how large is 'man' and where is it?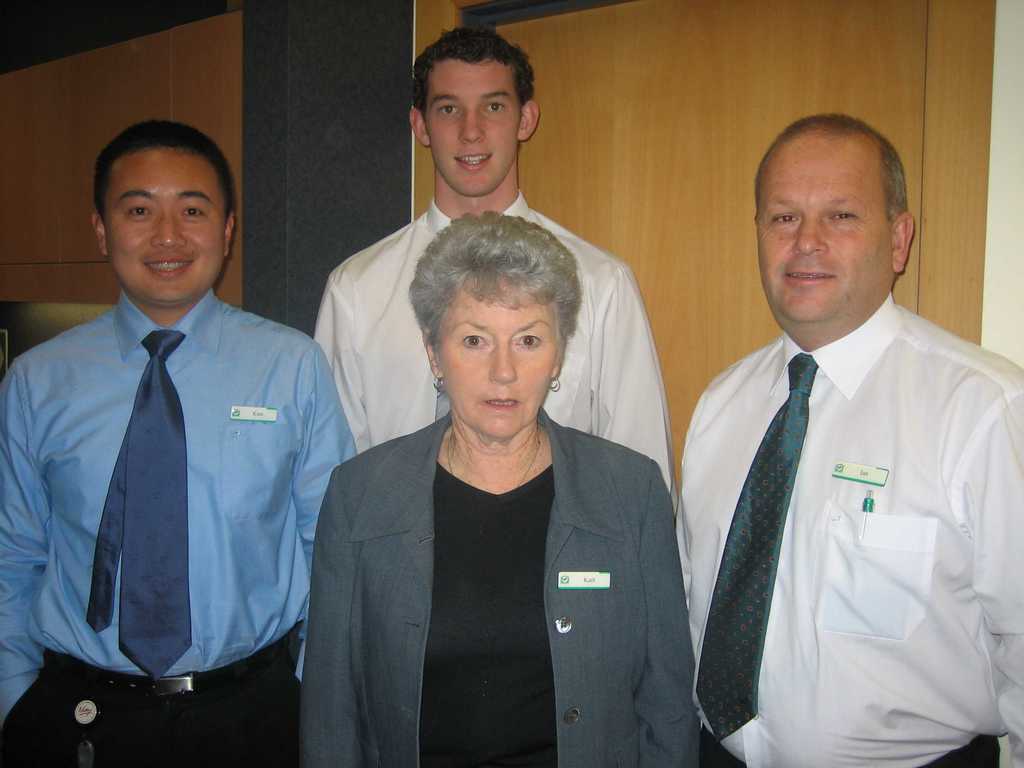
Bounding box: (left=673, top=106, right=1023, bottom=758).
